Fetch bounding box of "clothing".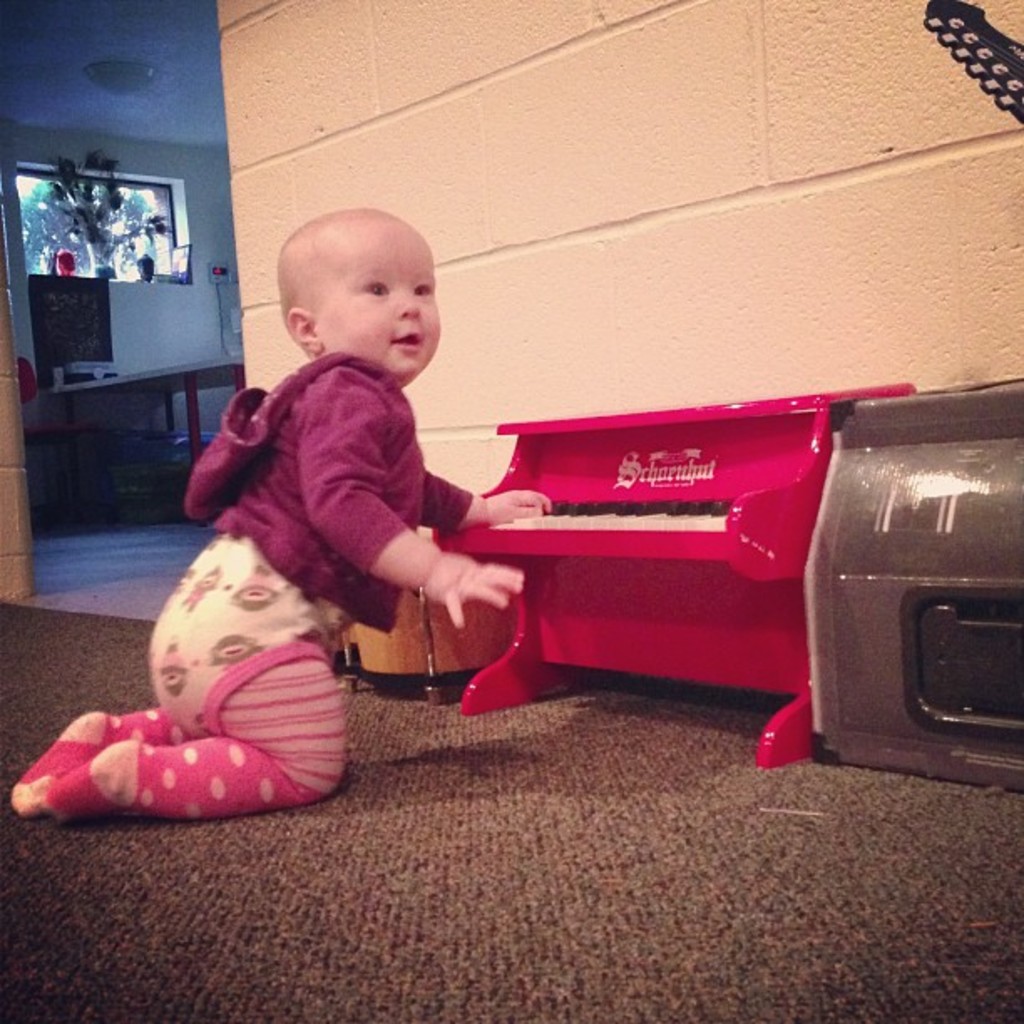
Bbox: x1=171 y1=320 x2=485 y2=758.
